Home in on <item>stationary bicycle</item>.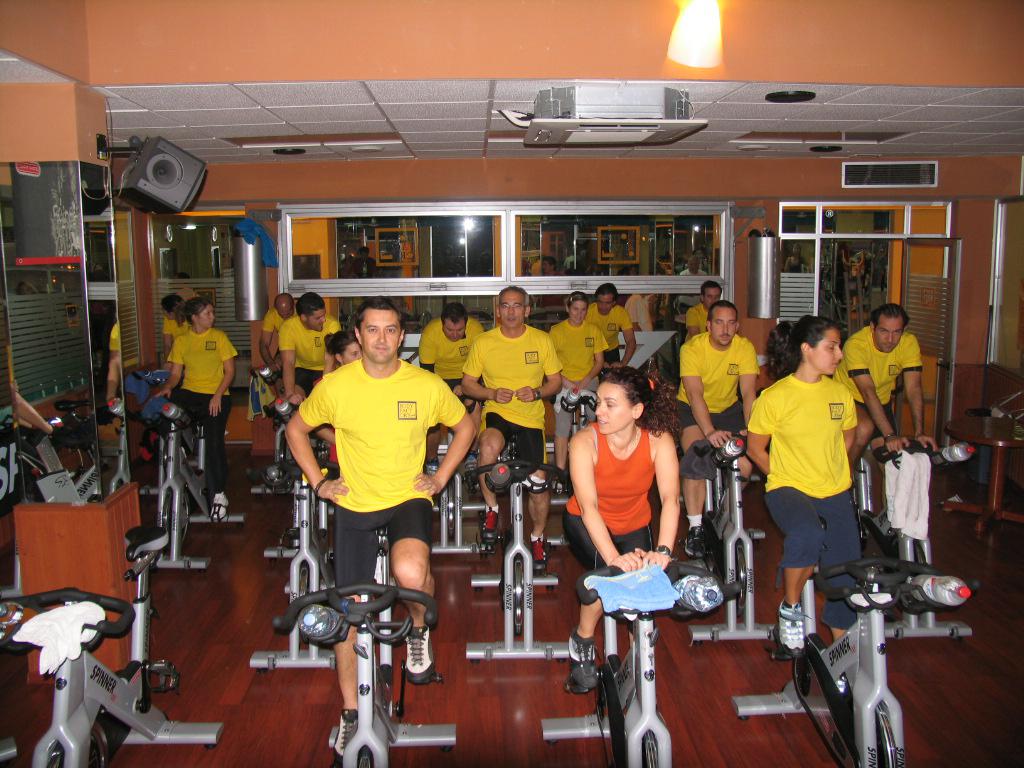
Homed in at pyautogui.locateOnScreen(464, 428, 580, 664).
